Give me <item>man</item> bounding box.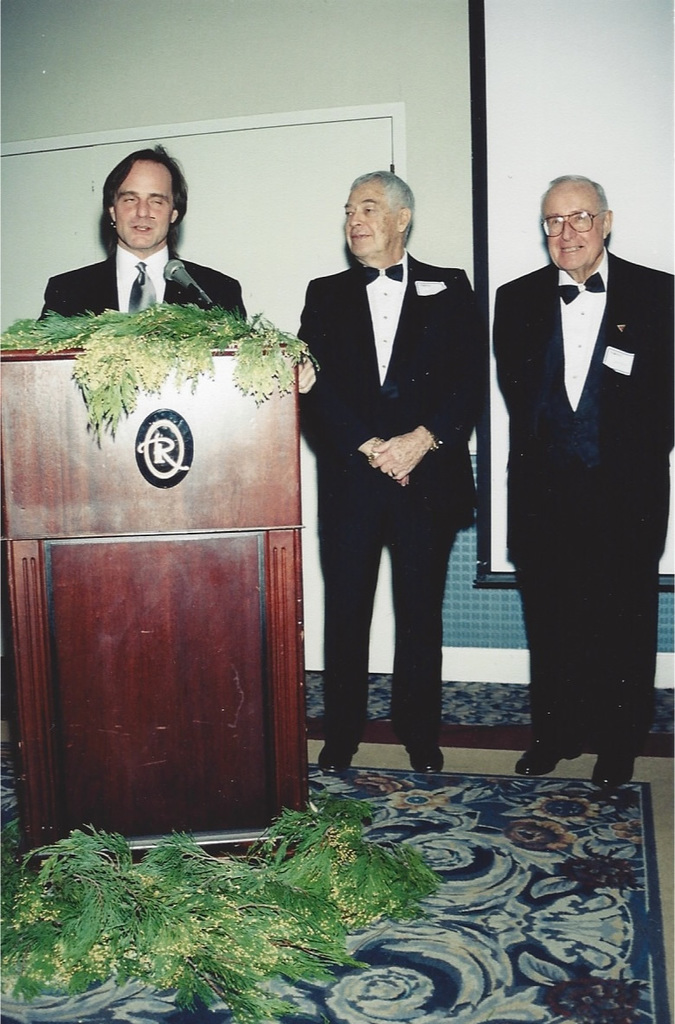
l=293, t=173, r=497, b=775.
